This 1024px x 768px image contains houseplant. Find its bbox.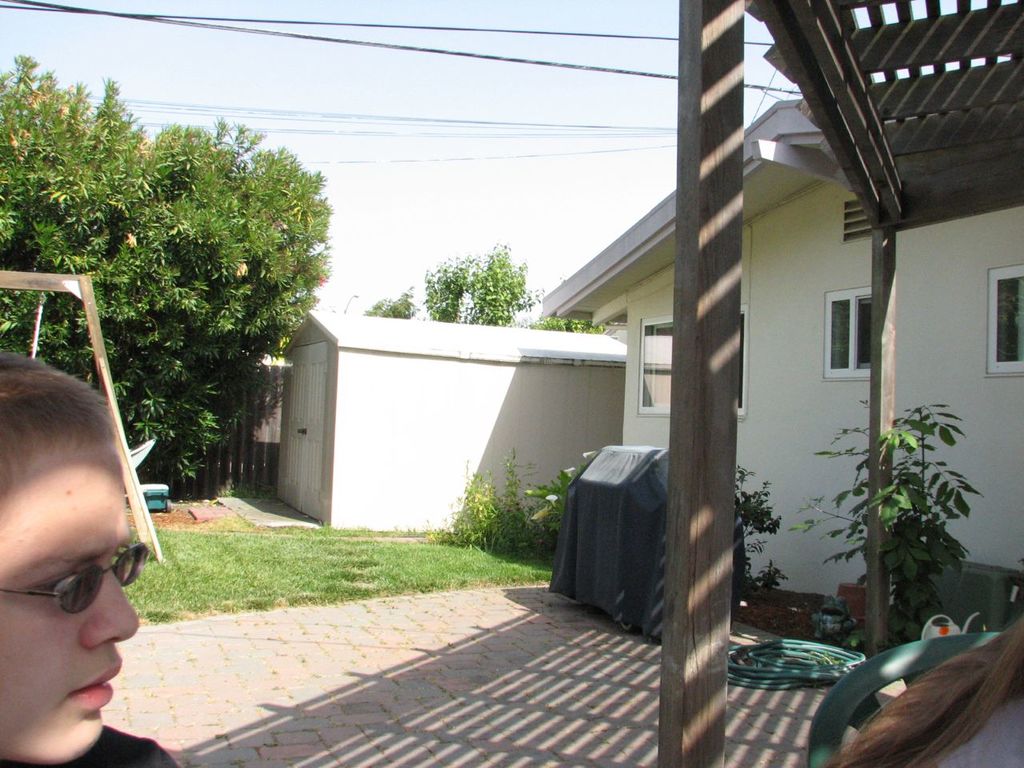
786:389:981:666.
